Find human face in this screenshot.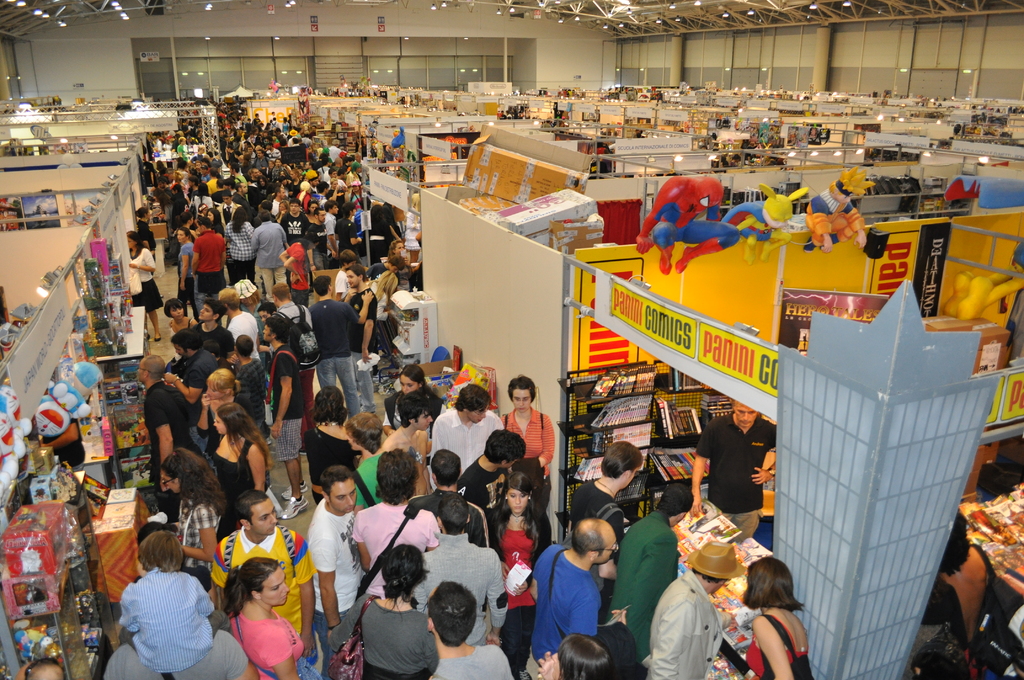
The bounding box for human face is 330, 477, 357, 514.
